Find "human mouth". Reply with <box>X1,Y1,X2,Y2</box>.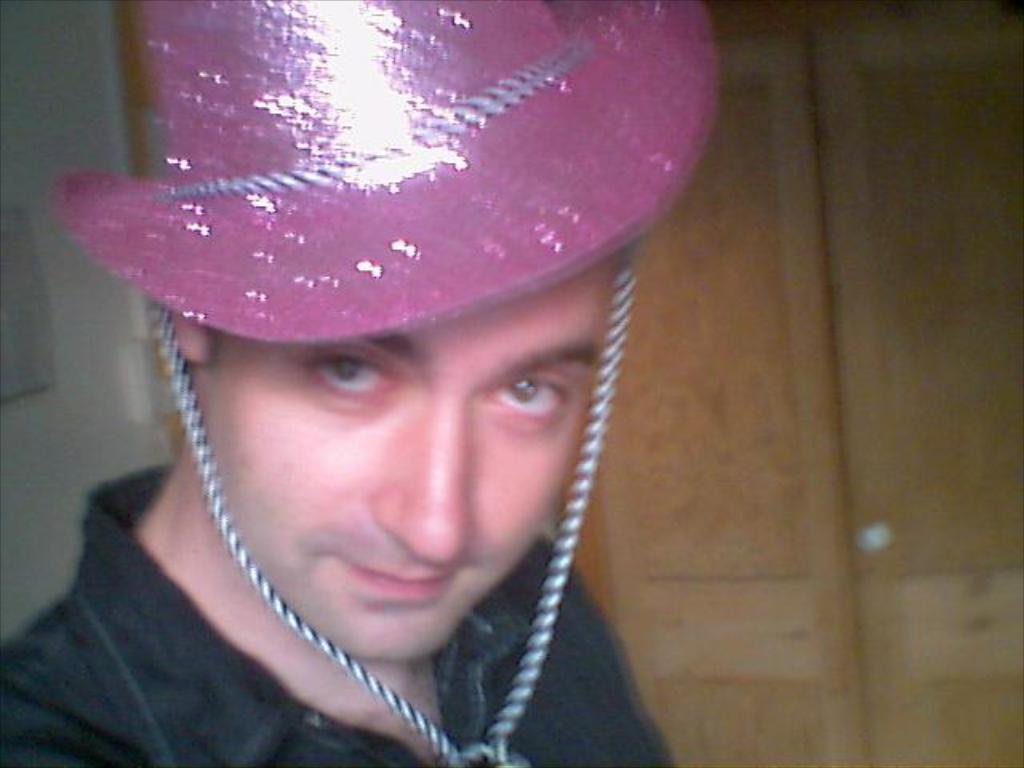
<box>339,558,454,603</box>.
